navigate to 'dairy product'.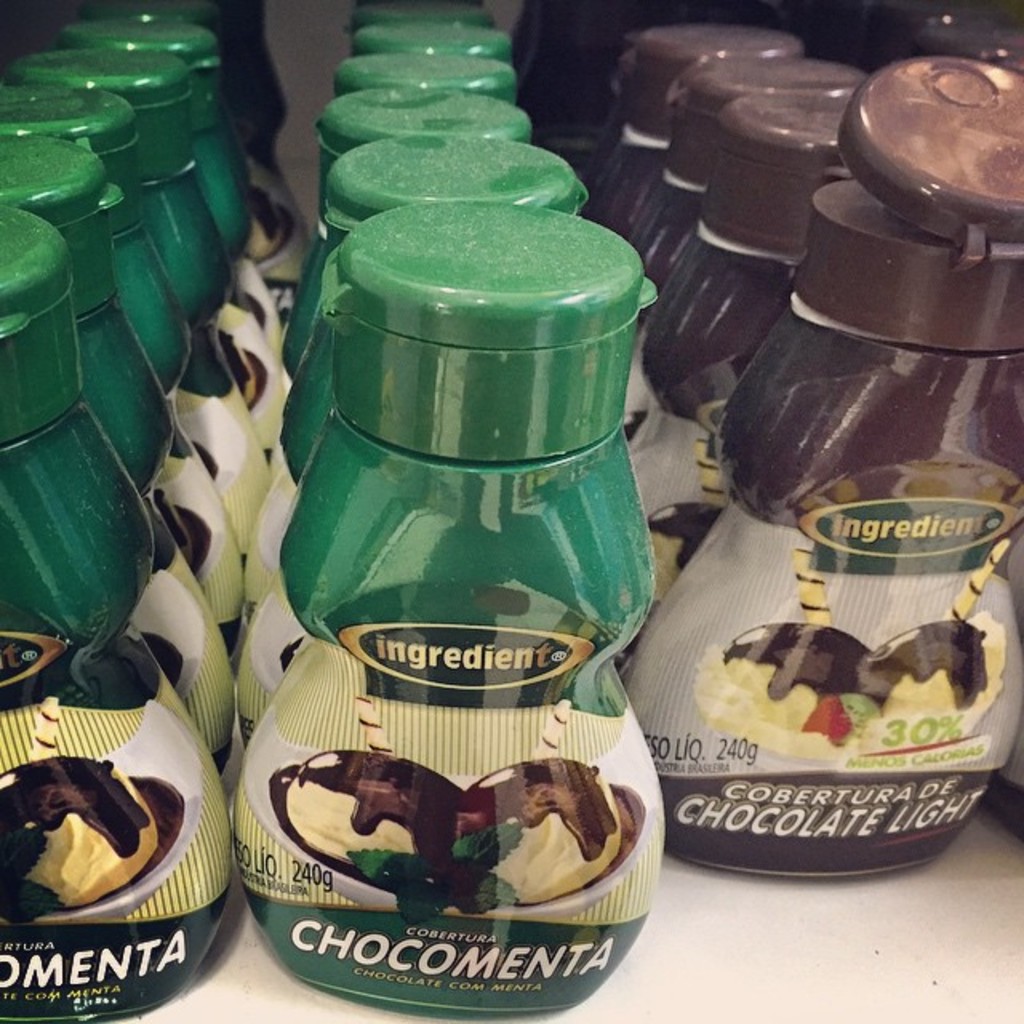
Navigation target: [43, 66, 272, 373].
